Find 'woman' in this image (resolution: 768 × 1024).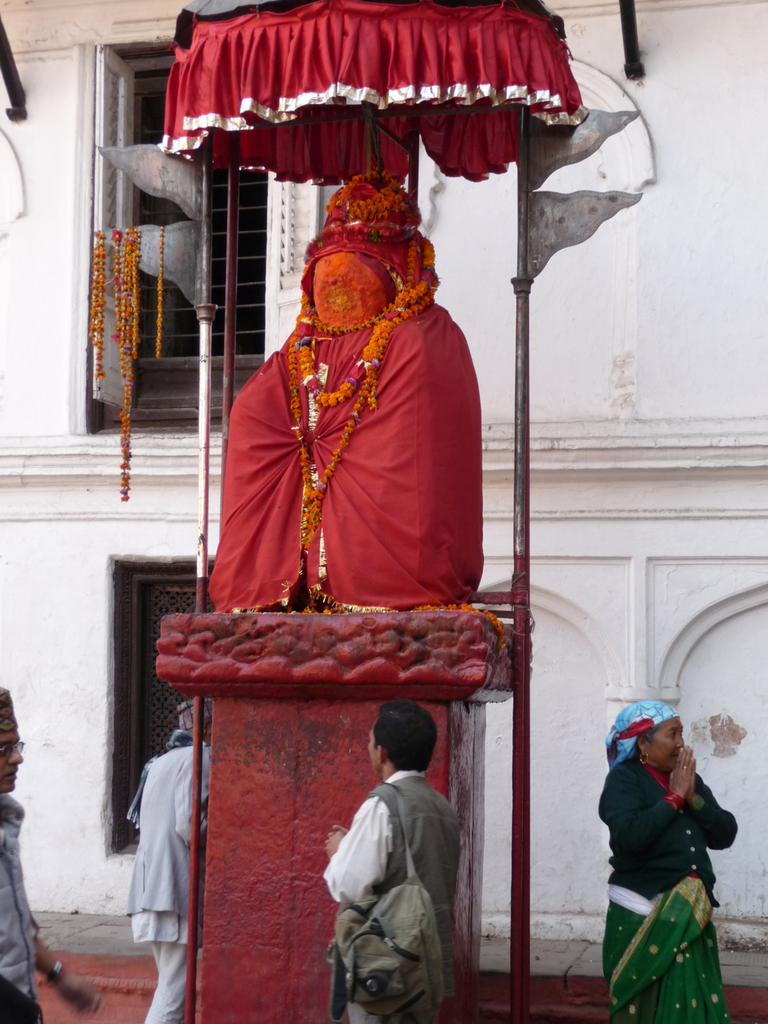
rect(586, 698, 749, 1021).
